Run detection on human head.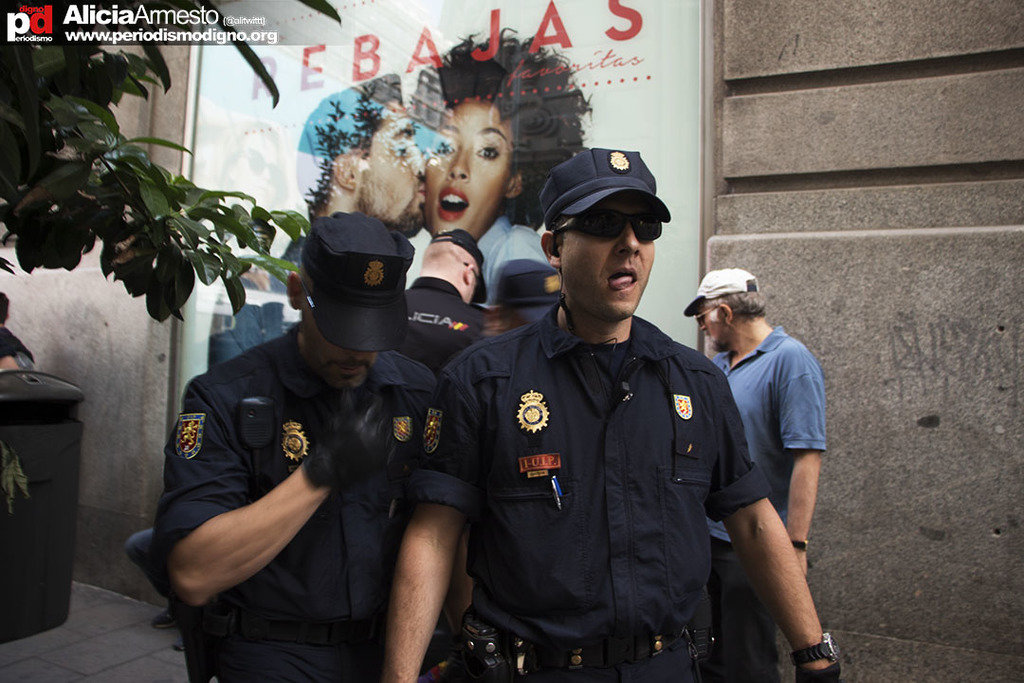
Result: left=303, top=93, right=432, bottom=223.
